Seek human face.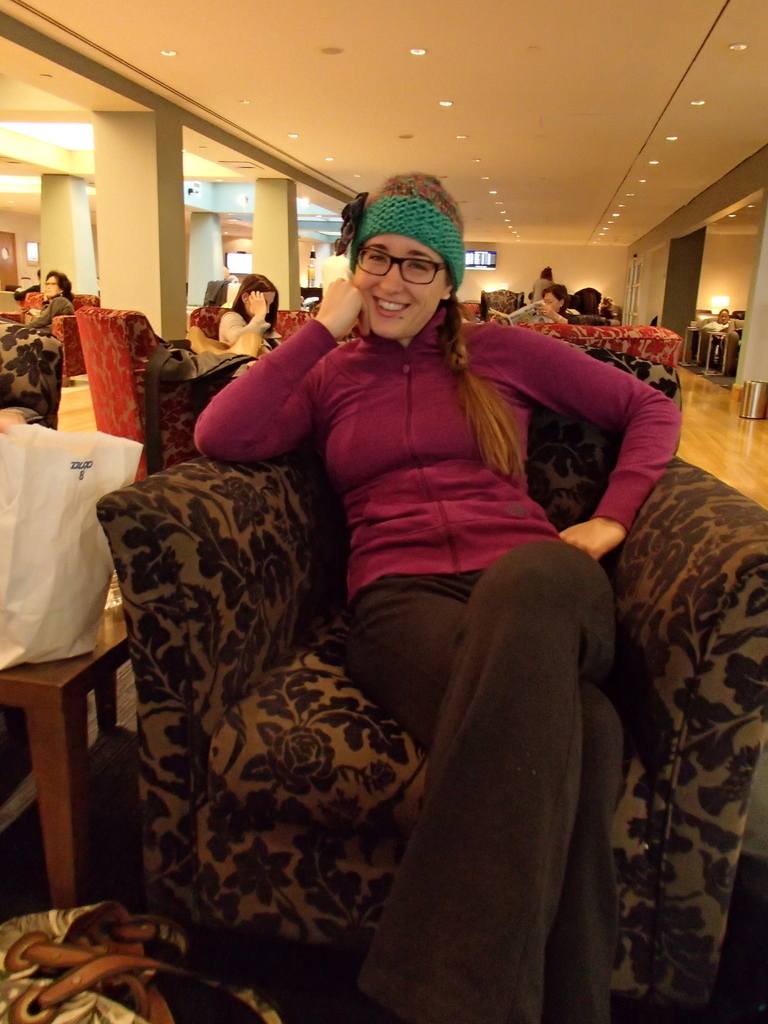
rect(260, 290, 282, 316).
